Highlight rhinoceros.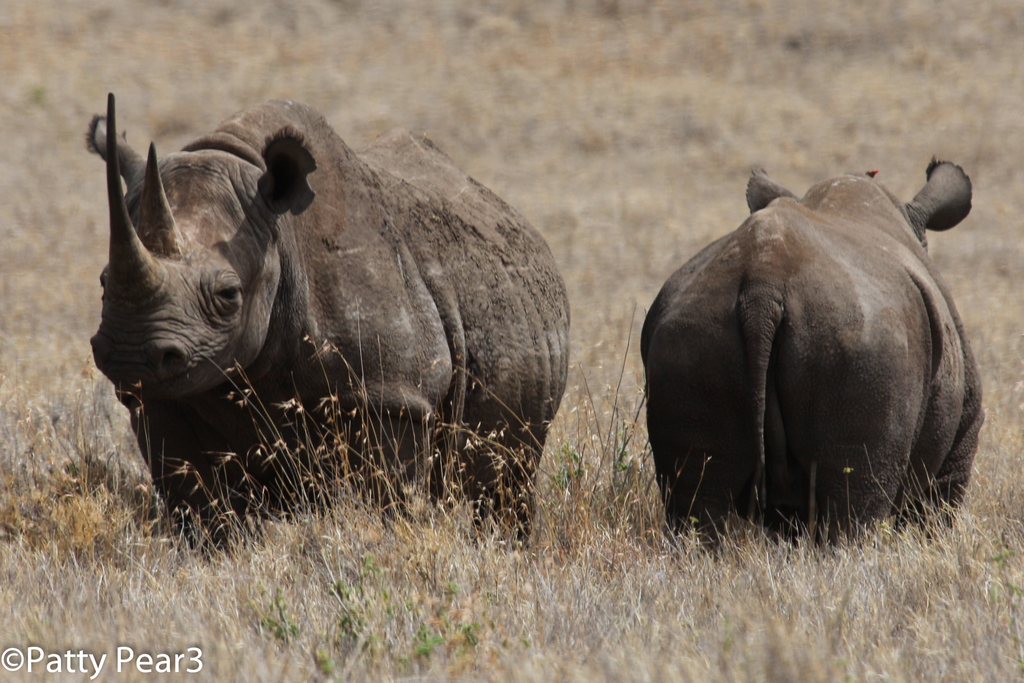
Highlighted region: 637/152/982/561.
